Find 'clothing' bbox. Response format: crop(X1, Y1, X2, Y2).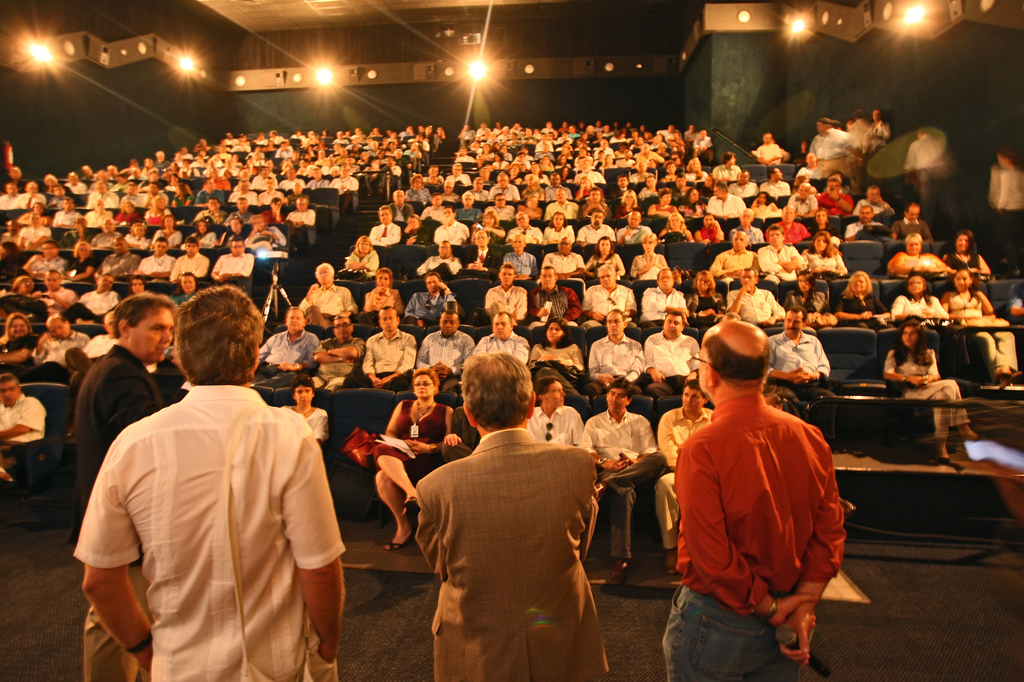
crop(416, 429, 608, 681).
